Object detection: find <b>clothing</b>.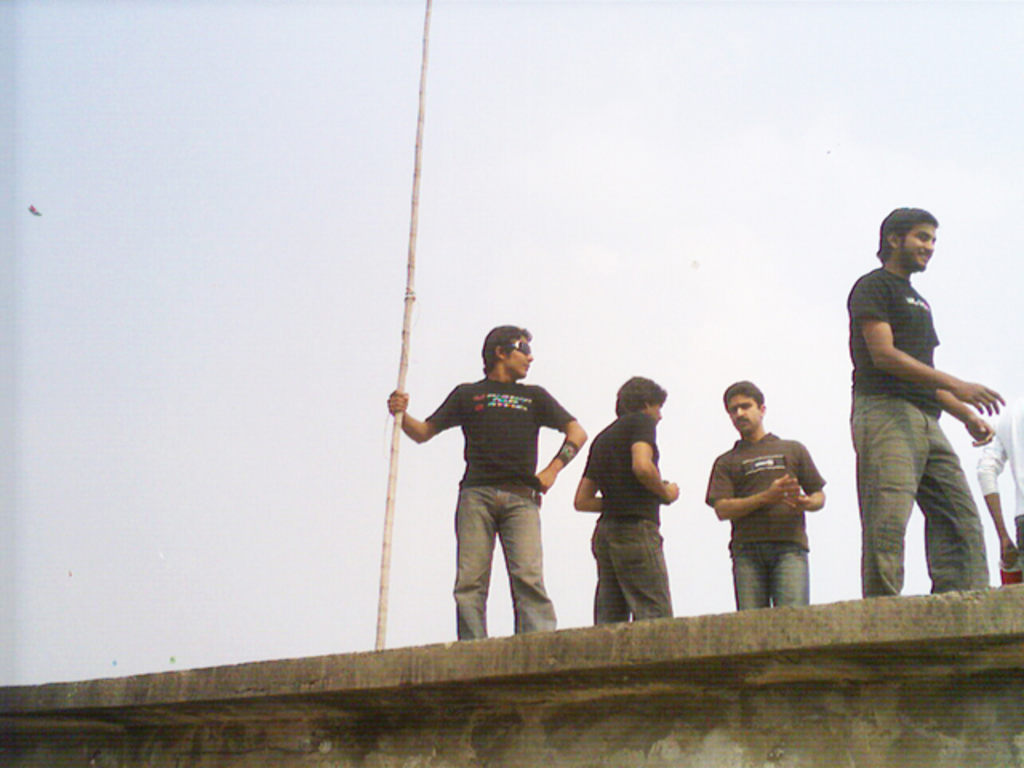
978, 400, 1022, 579.
